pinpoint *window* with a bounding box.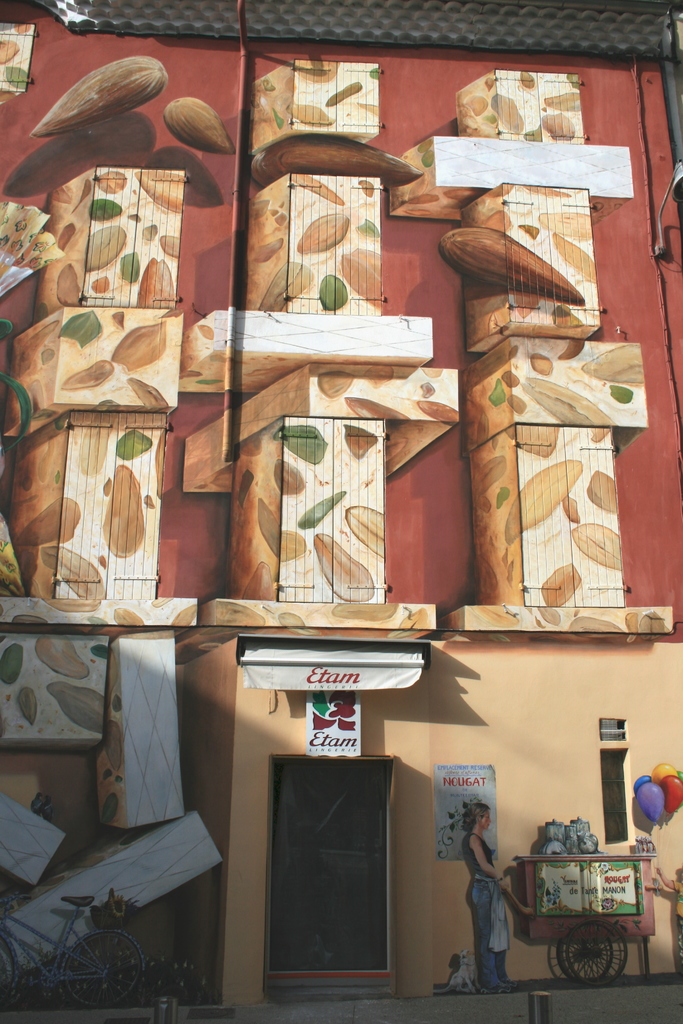
crop(288, 60, 376, 130).
